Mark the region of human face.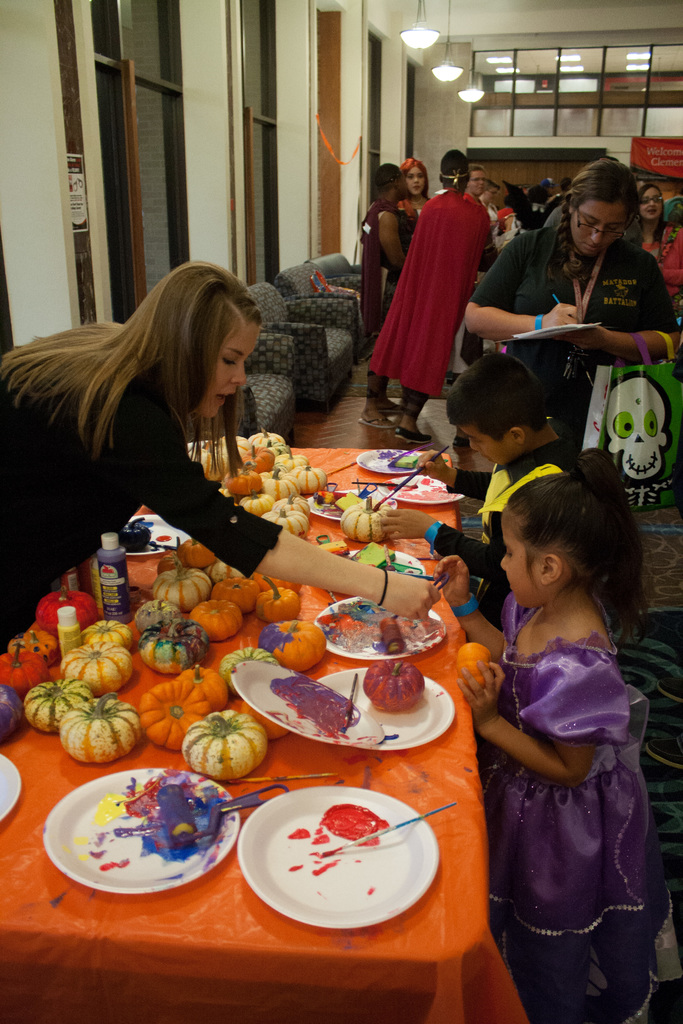
Region: {"x1": 575, "y1": 195, "x2": 625, "y2": 252}.
